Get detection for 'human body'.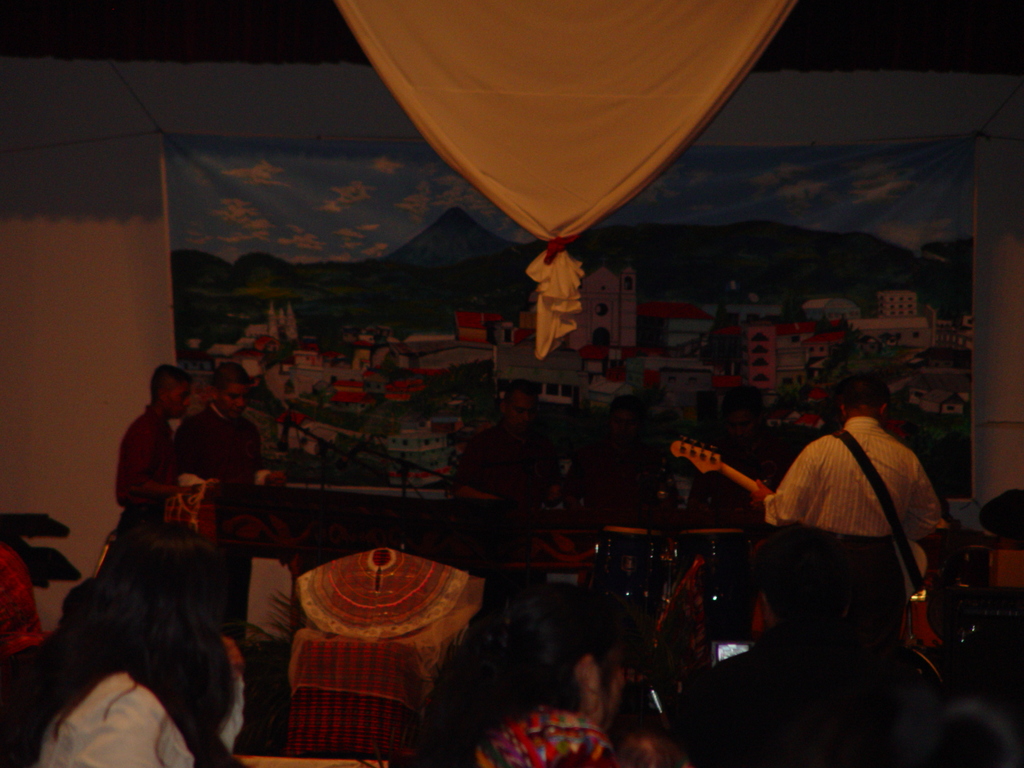
Detection: (115,368,199,527).
